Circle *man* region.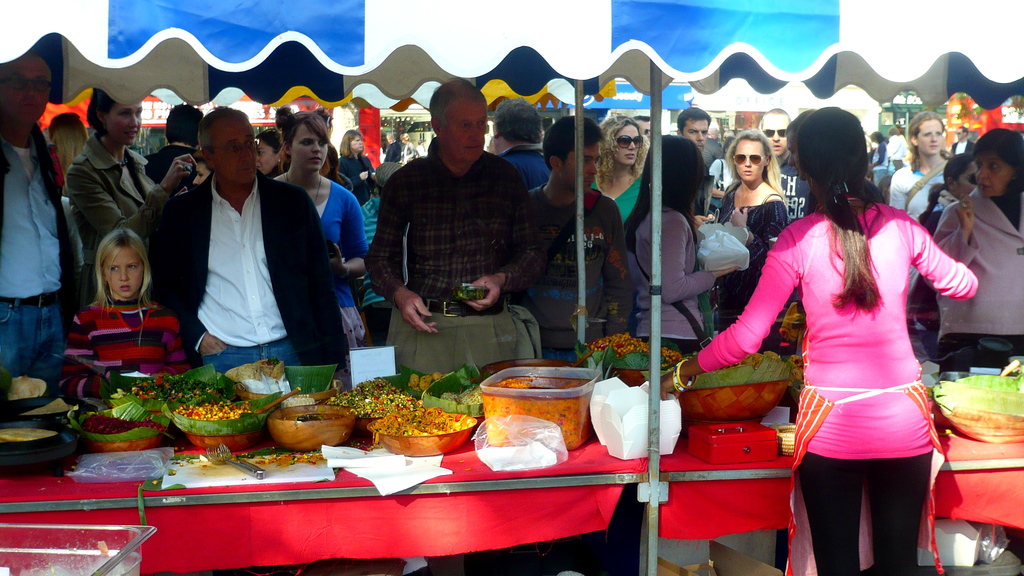
Region: detection(521, 115, 635, 366).
